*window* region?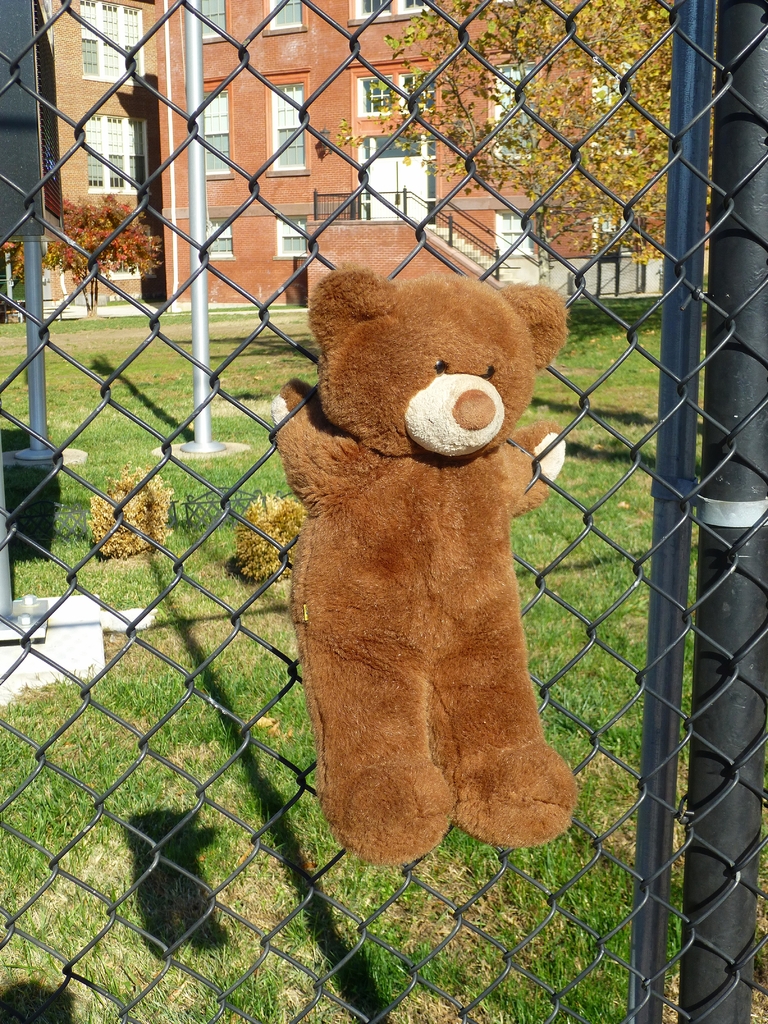
box=[268, 0, 299, 24]
